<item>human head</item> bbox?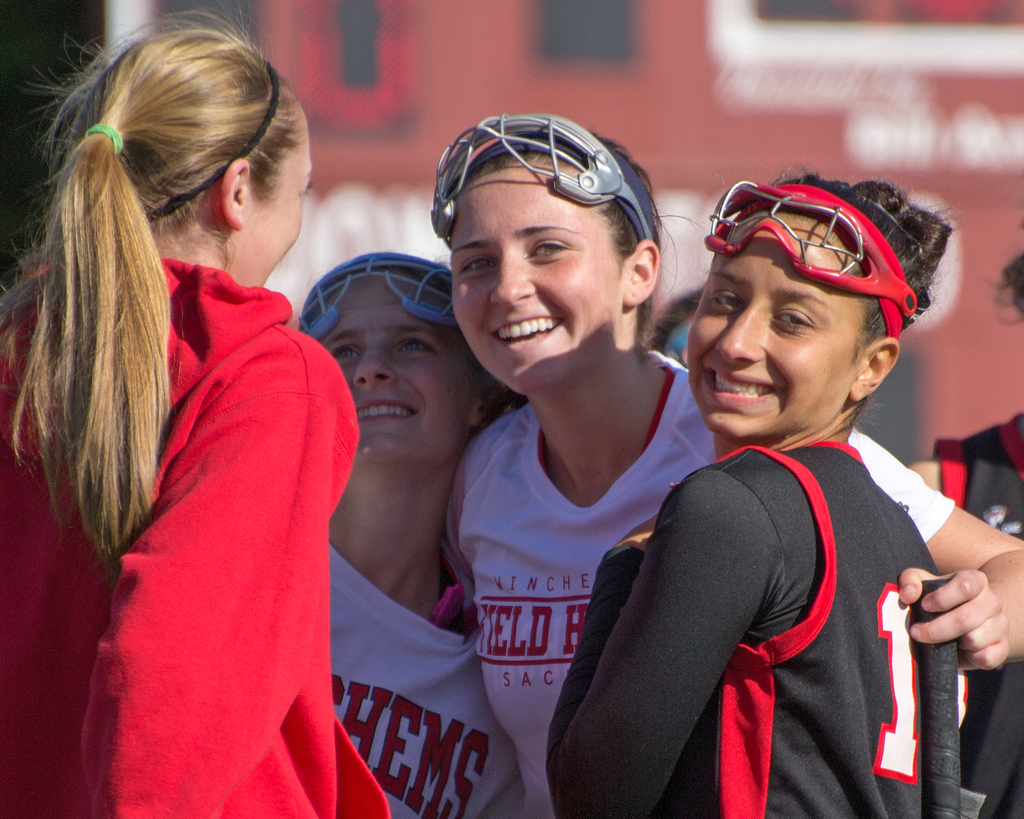
<region>293, 246, 506, 476</region>
